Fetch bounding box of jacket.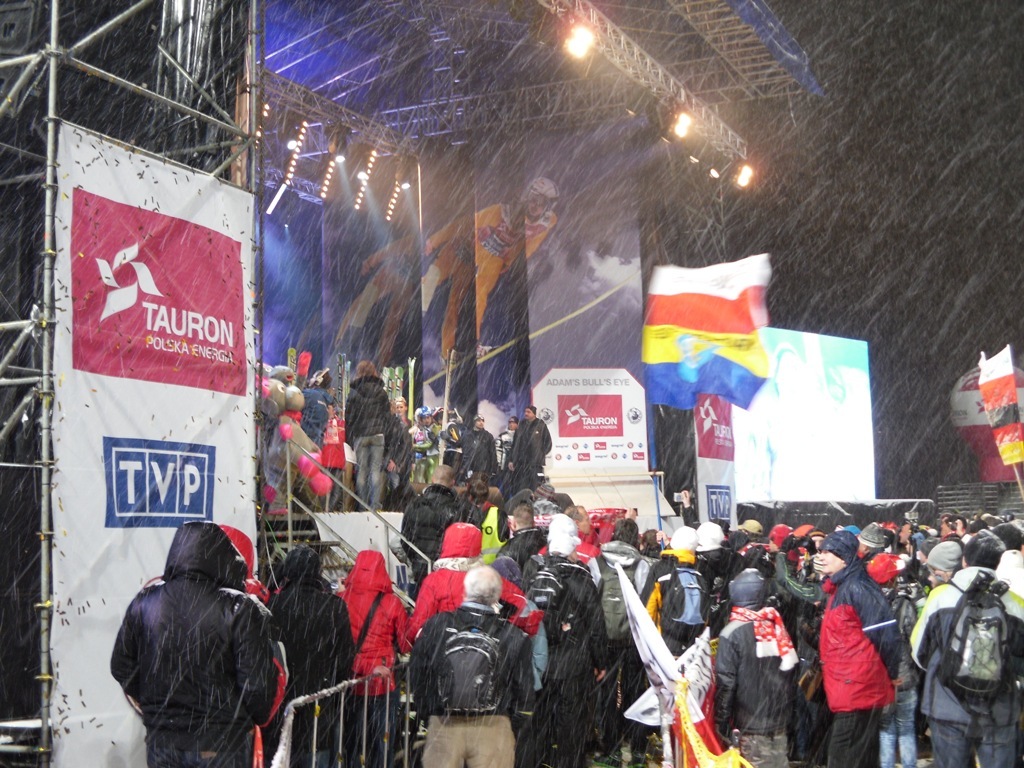
Bbox: locate(100, 519, 281, 759).
